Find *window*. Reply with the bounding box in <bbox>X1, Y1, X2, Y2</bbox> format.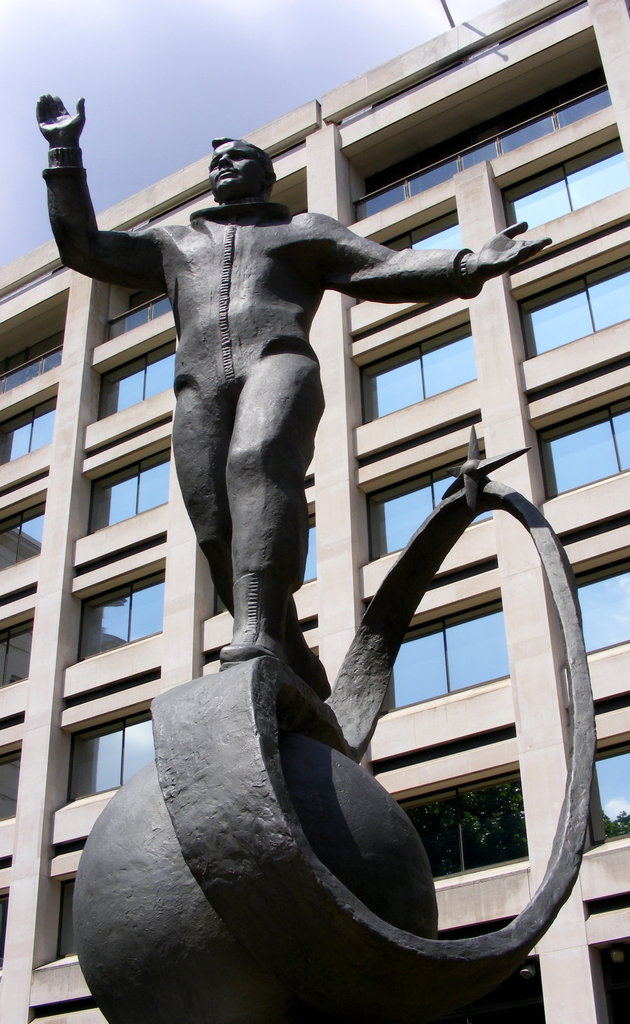
<bbox>87, 443, 173, 534</bbox>.
